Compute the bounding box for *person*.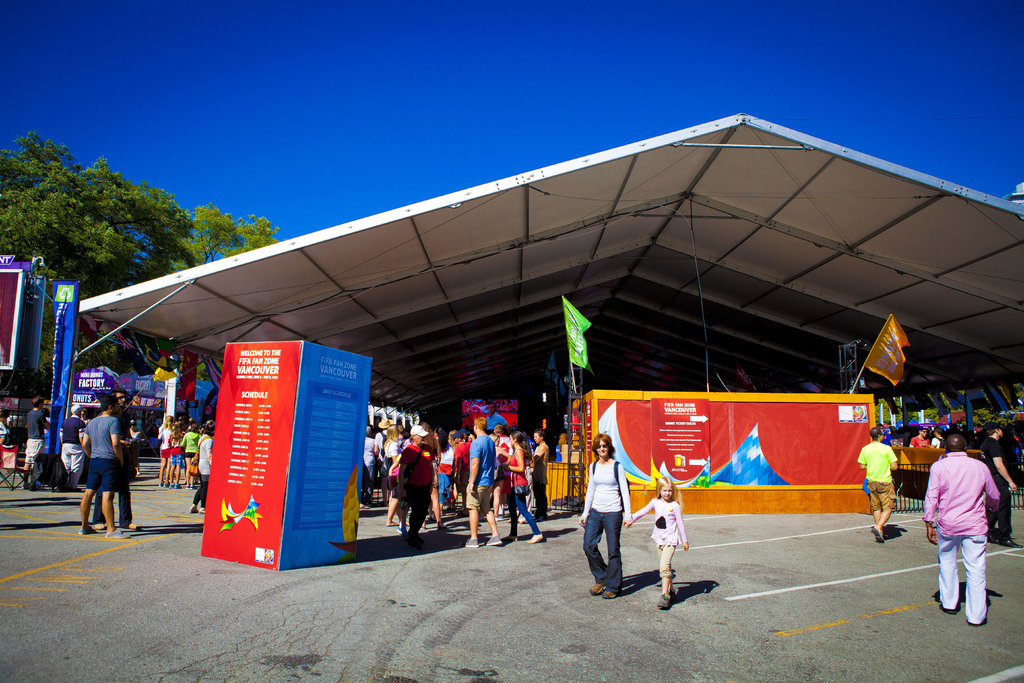
pyautogui.locateOnScreen(932, 427, 948, 449).
